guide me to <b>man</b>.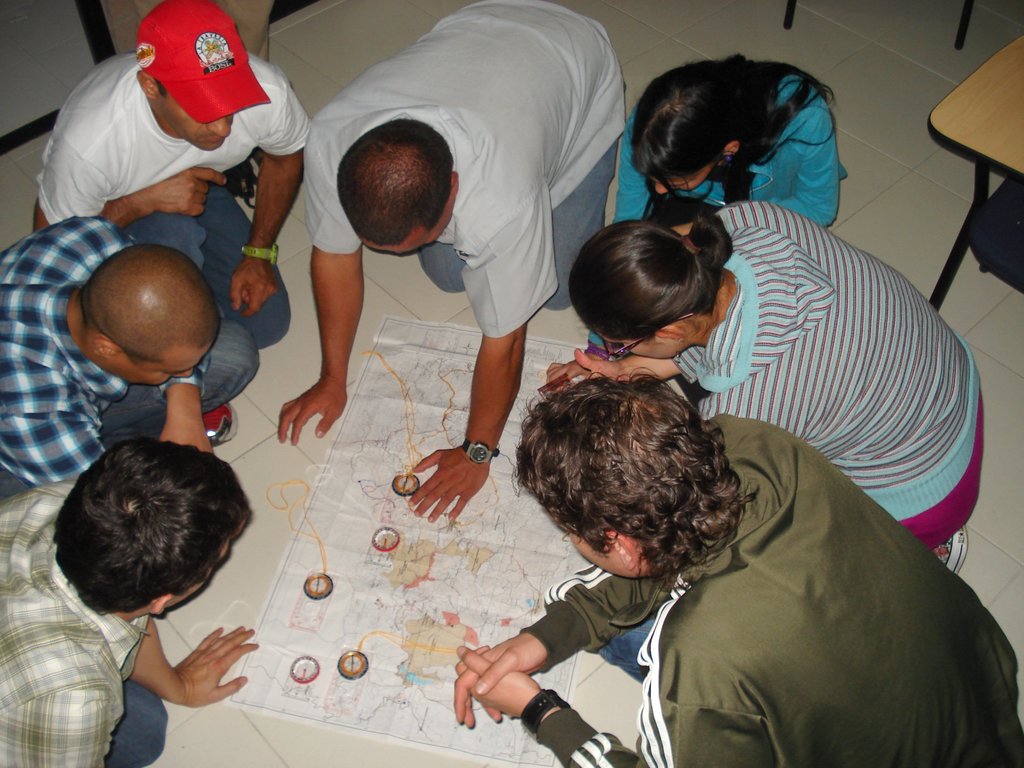
Guidance: (left=271, top=0, right=633, bottom=532).
